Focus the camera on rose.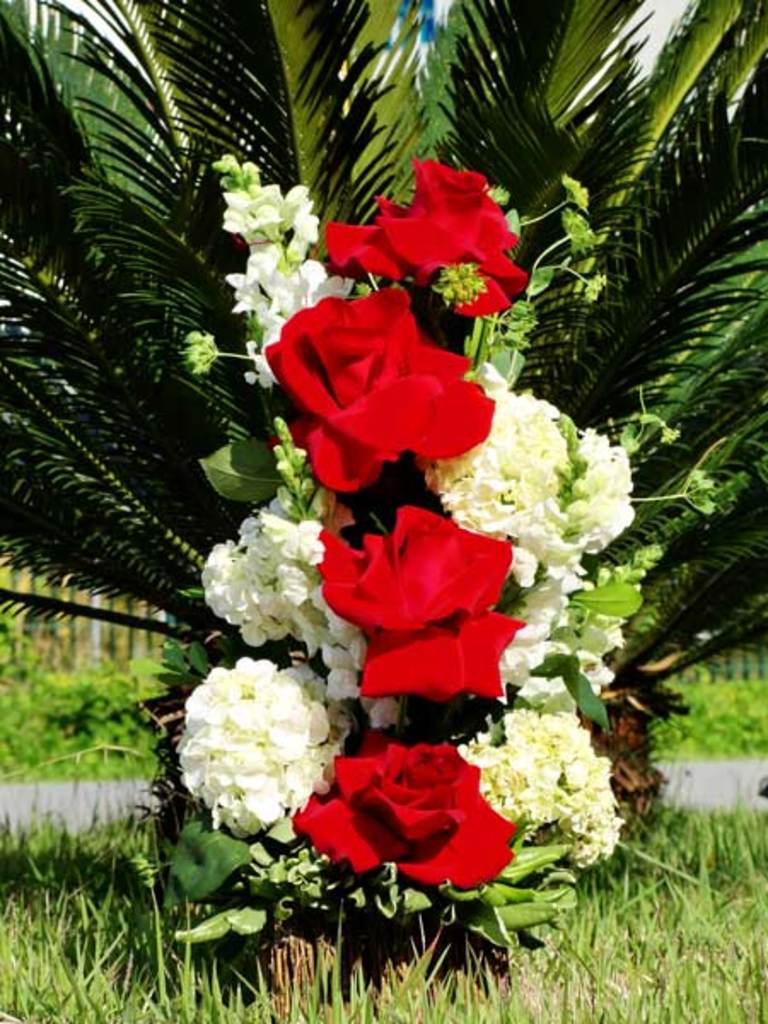
Focus region: Rect(288, 724, 519, 891).
